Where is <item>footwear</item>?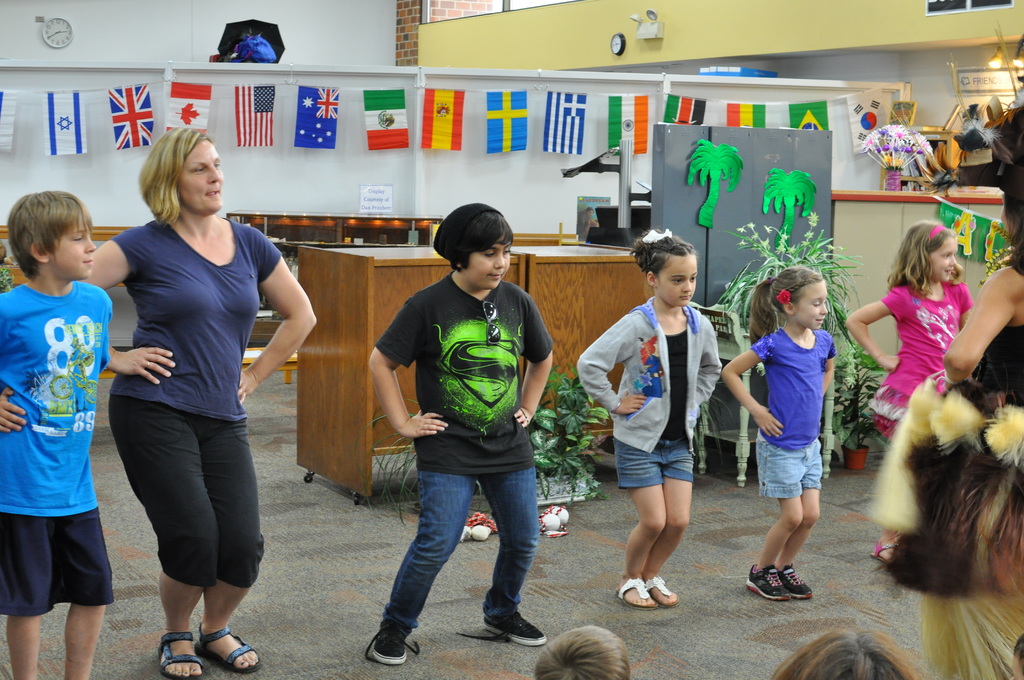
pyautogui.locateOnScreen(360, 618, 420, 667).
